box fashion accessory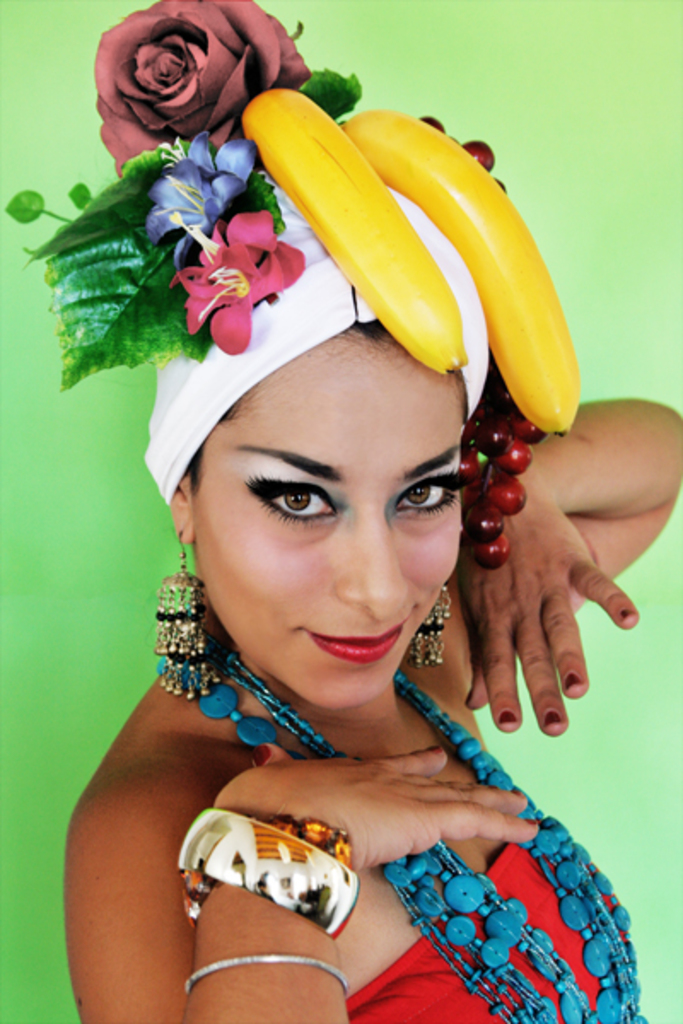
rect(149, 536, 224, 705)
